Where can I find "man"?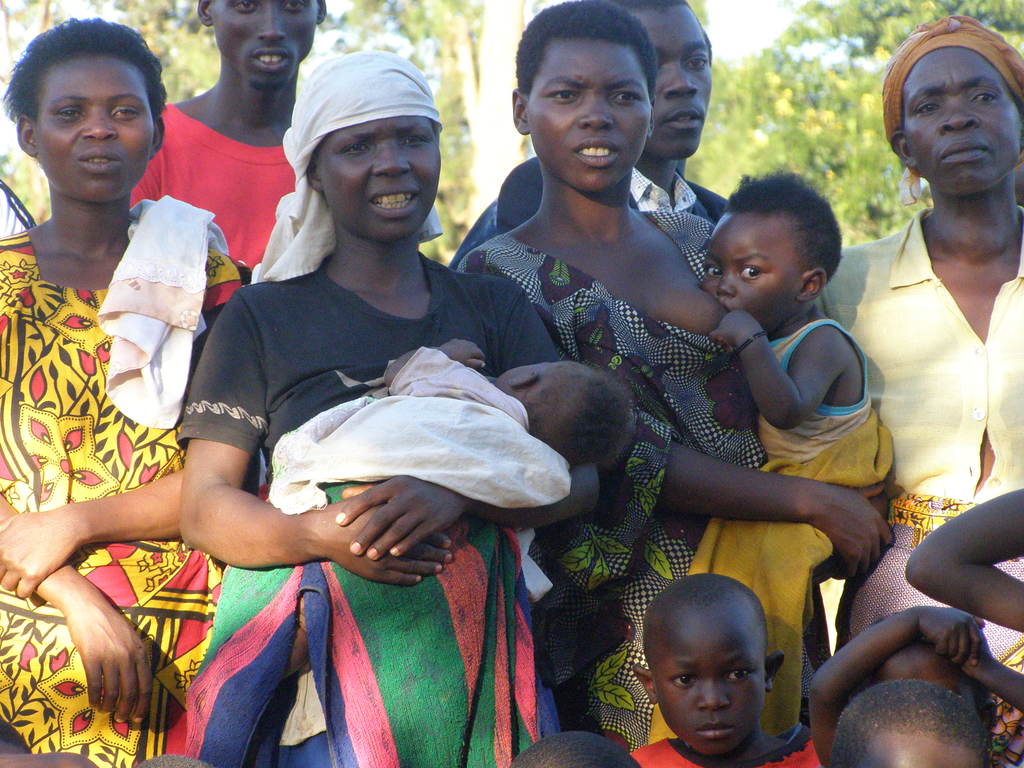
You can find it at (x1=448, y1=0, x2=731, y2=275).
